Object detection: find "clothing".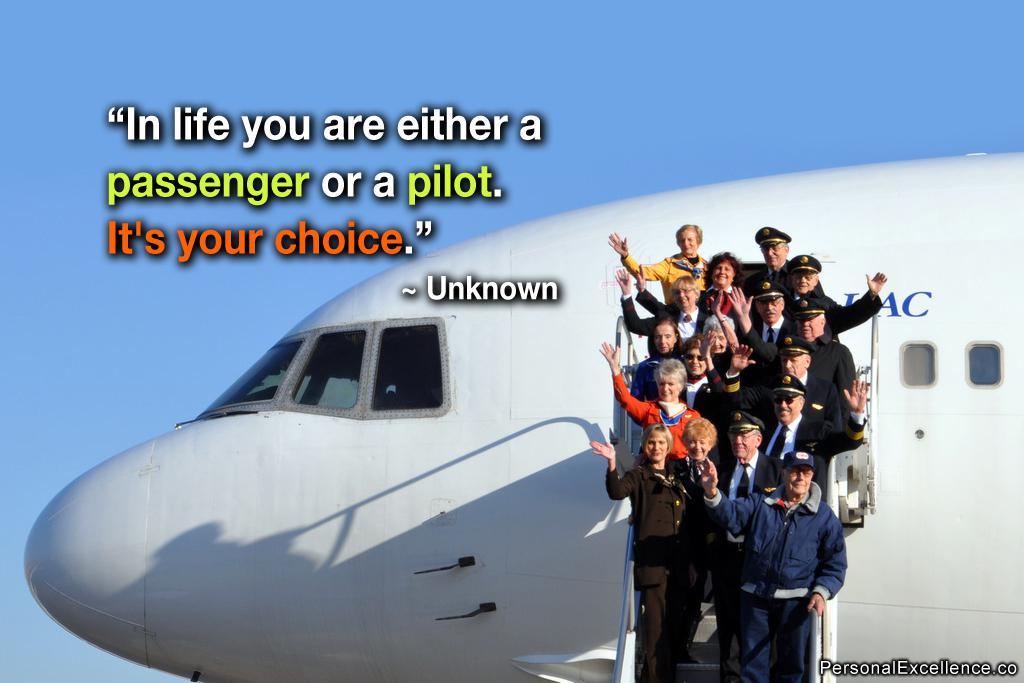
left=757, top=368, right=839, bottom=416.
